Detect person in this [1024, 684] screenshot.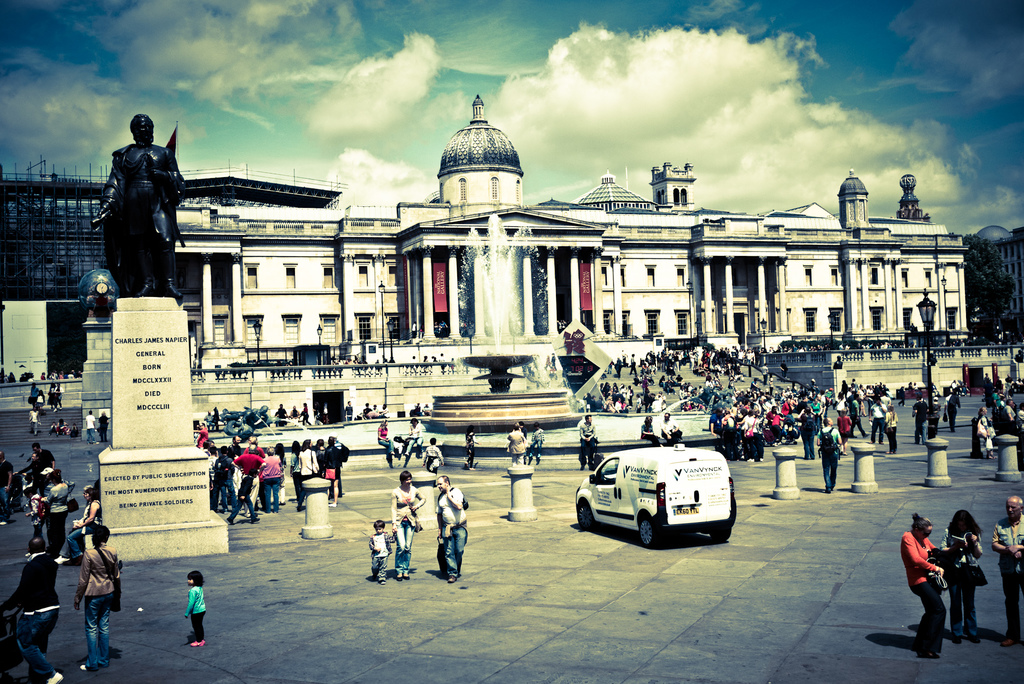
Detection: box=[371, 403, 378, 416].
